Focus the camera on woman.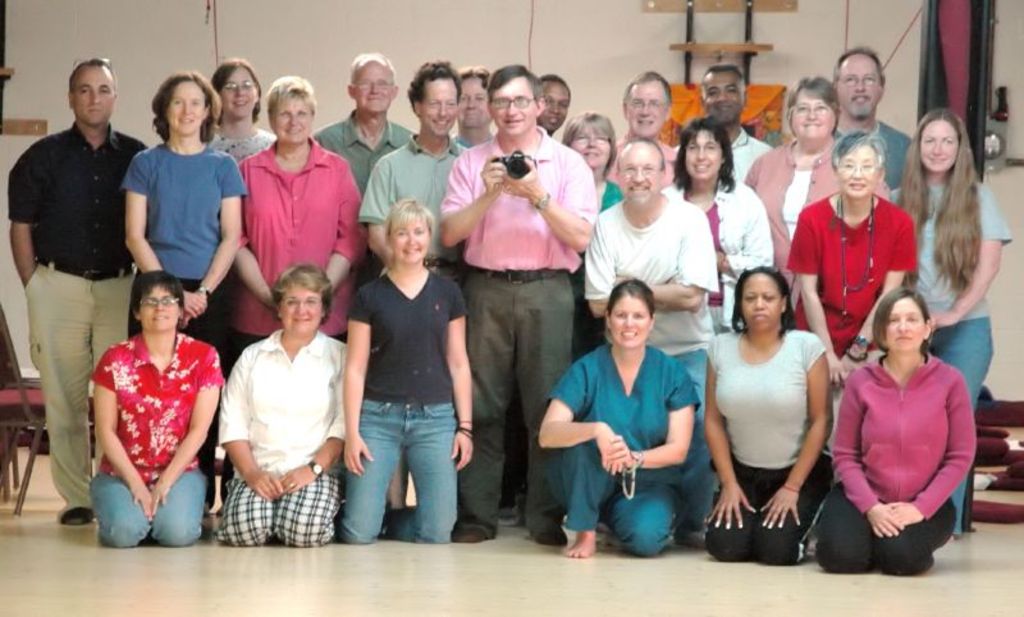
Focus region: crop(818, 287, 982, 576).
